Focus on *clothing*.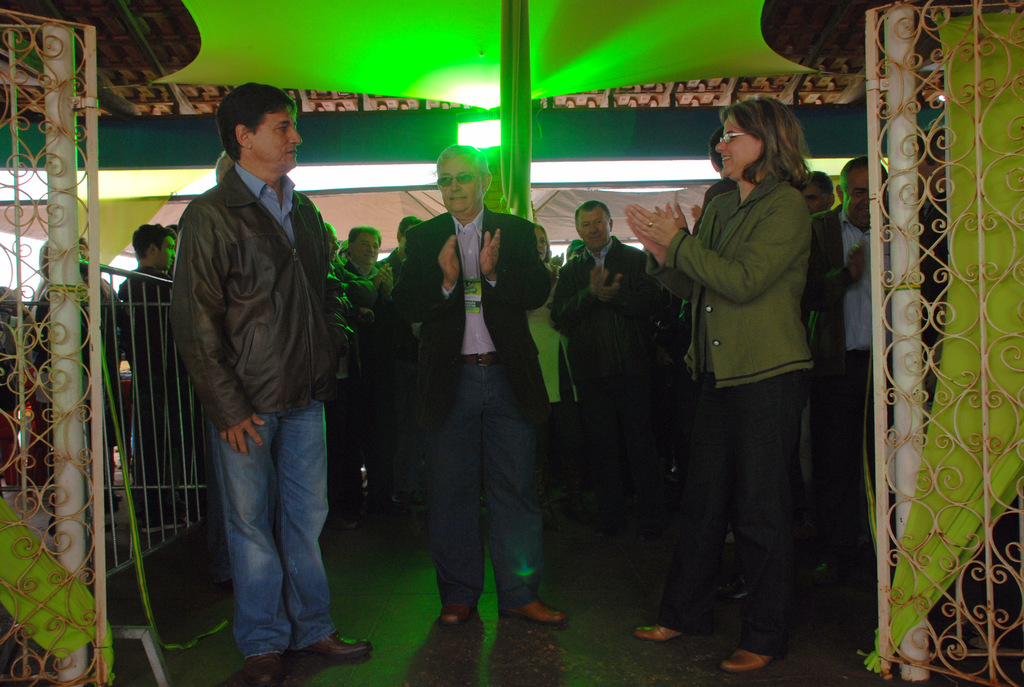
Focused at pyautogui.locateOnScreen(790, 206, 887, 501).
